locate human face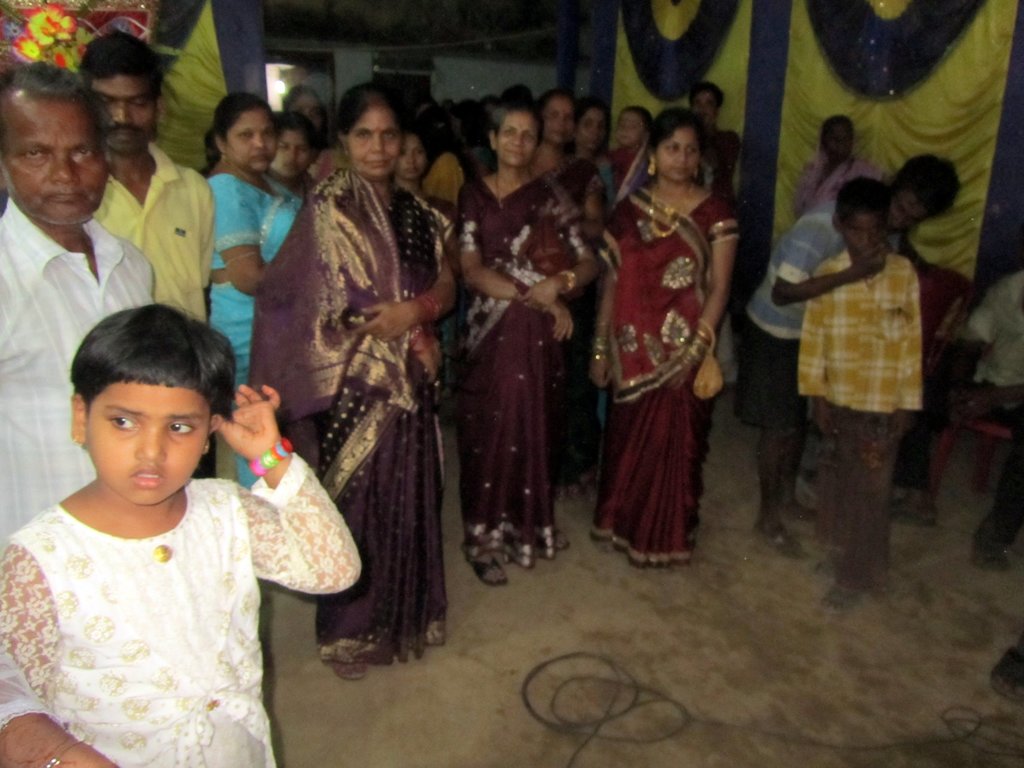
left=845, top=207, right=877, bottom=254
